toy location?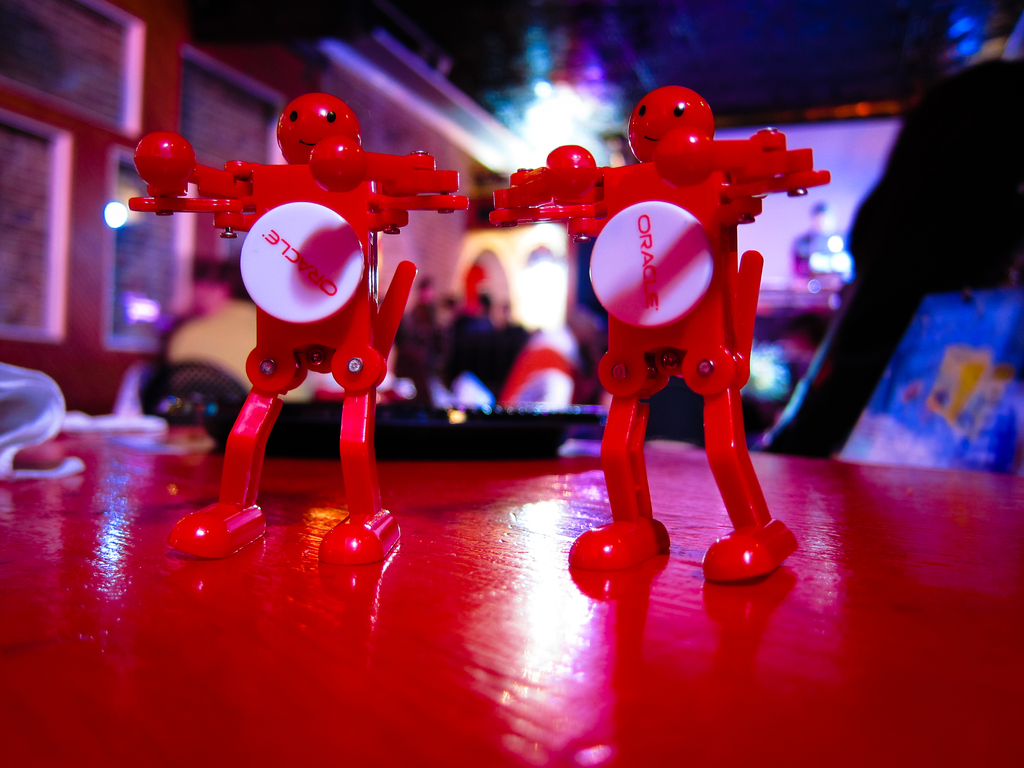
x1=536 y1=88 x2=821 y2=593
